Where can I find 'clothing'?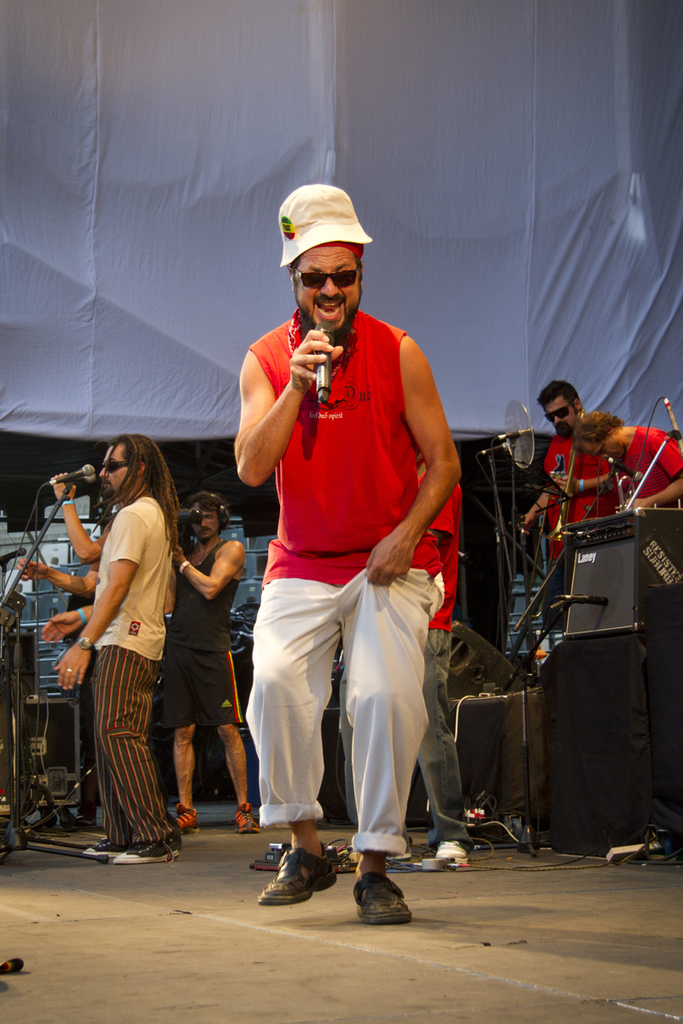
You can find it at locate(546, 422, 620, 568).
